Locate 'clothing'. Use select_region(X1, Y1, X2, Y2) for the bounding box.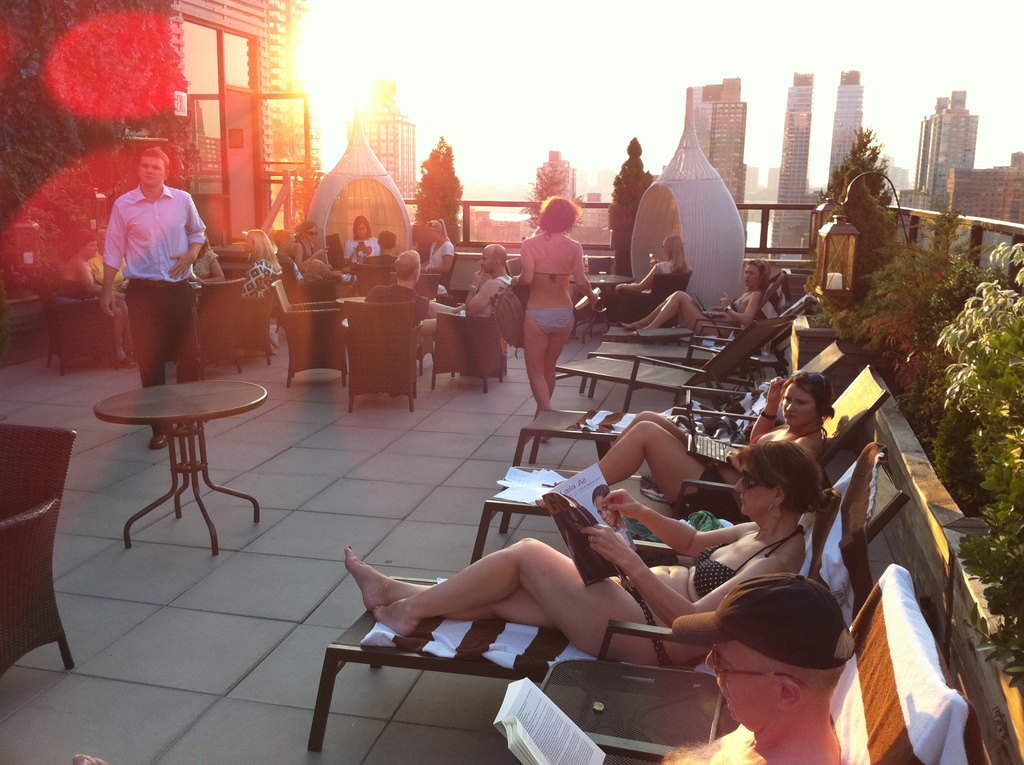
select_region(84, 246, 127, 290).
